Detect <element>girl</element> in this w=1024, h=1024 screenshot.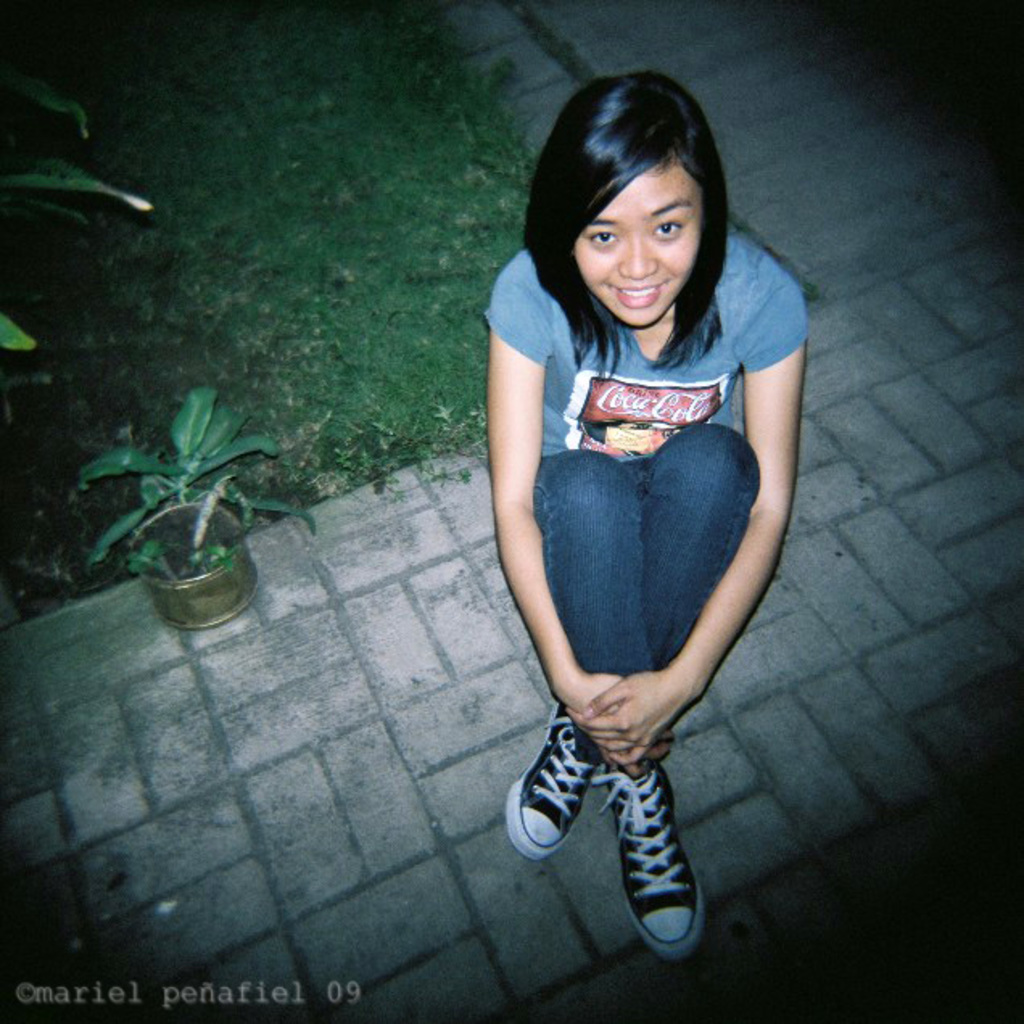
Detection: [480, 72, 808, 961].
